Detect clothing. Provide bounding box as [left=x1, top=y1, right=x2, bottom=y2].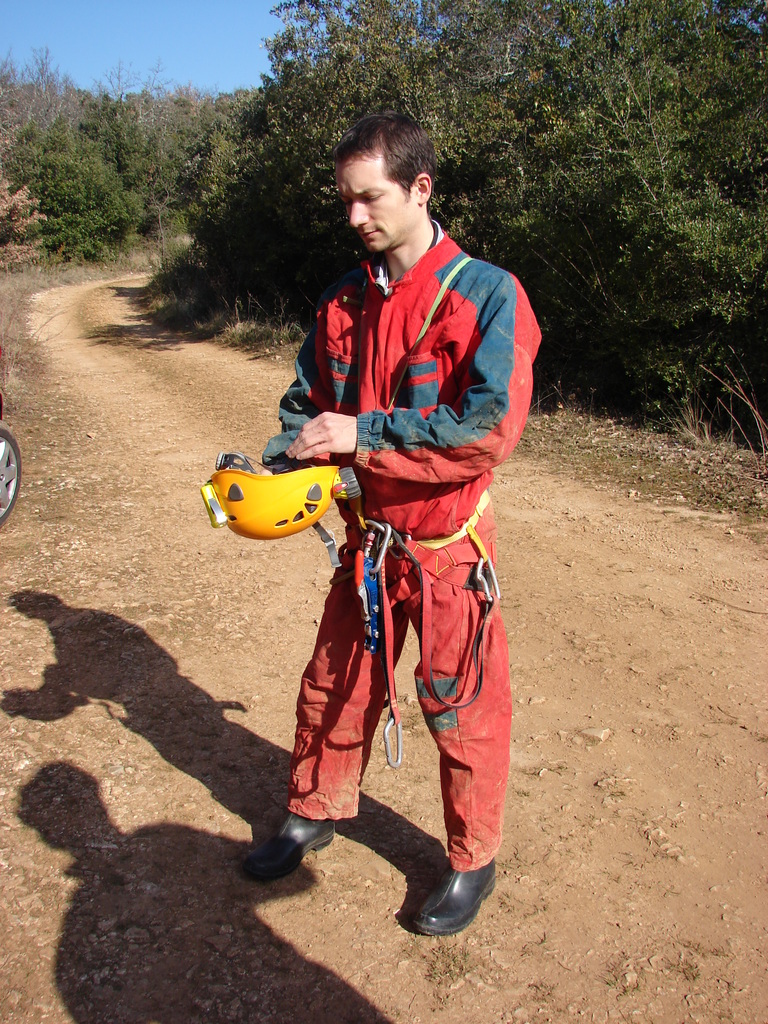
[left=275, top=211, right=520, bottom=836].
